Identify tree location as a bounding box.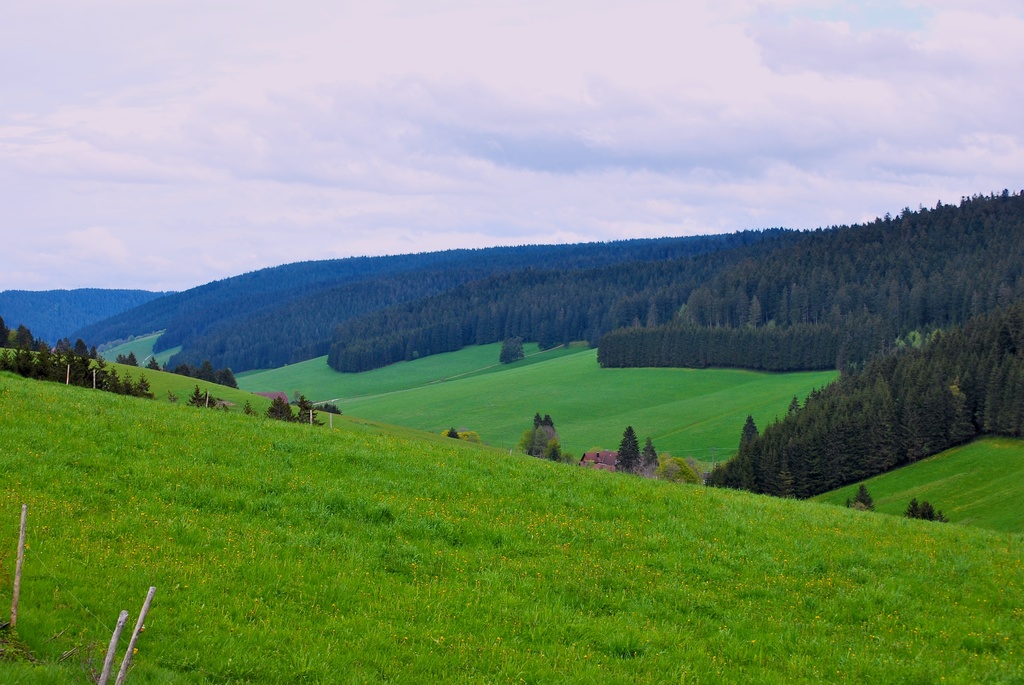
left=908, top=500, right=947, bottom=520.
